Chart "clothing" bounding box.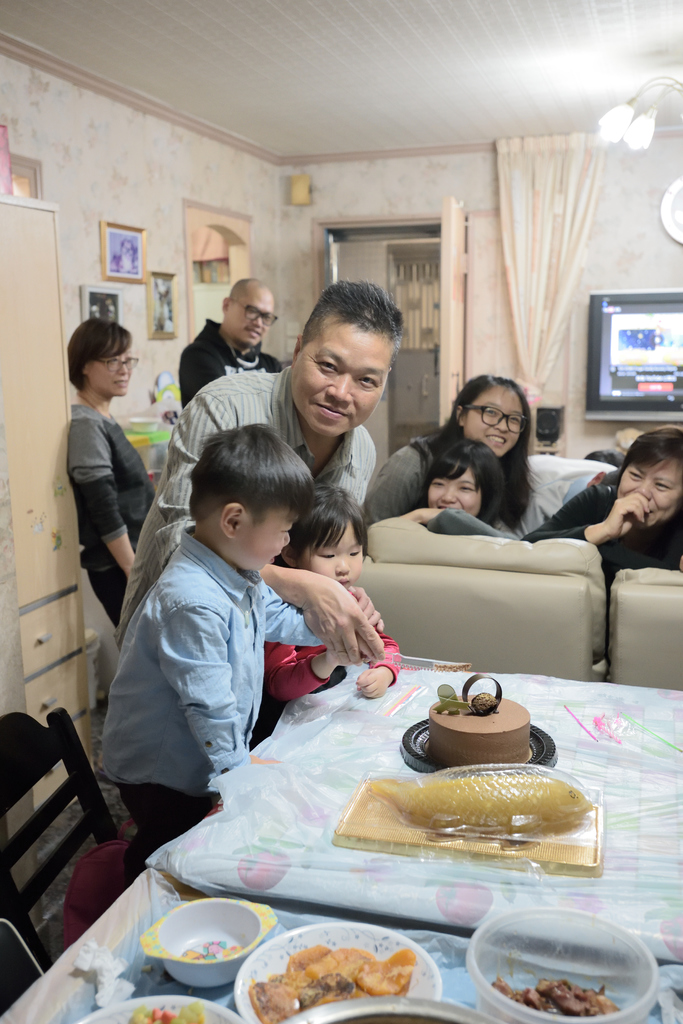
Charted: detection(176, 321, 287, 406).
